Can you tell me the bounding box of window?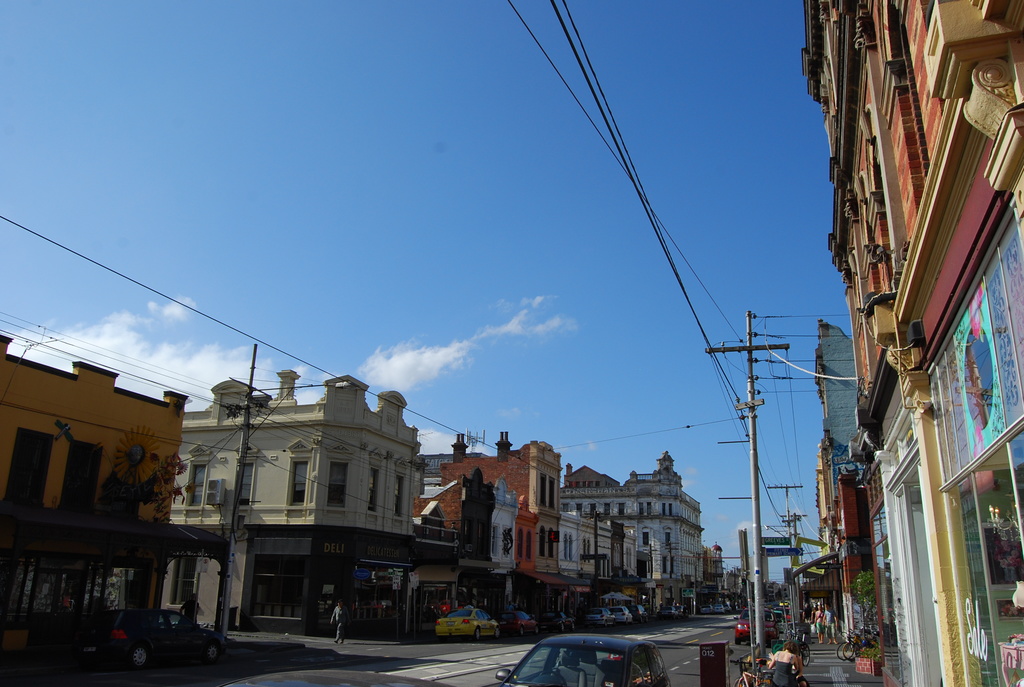
x1=61 y1=443 x2=102 y2=516.
